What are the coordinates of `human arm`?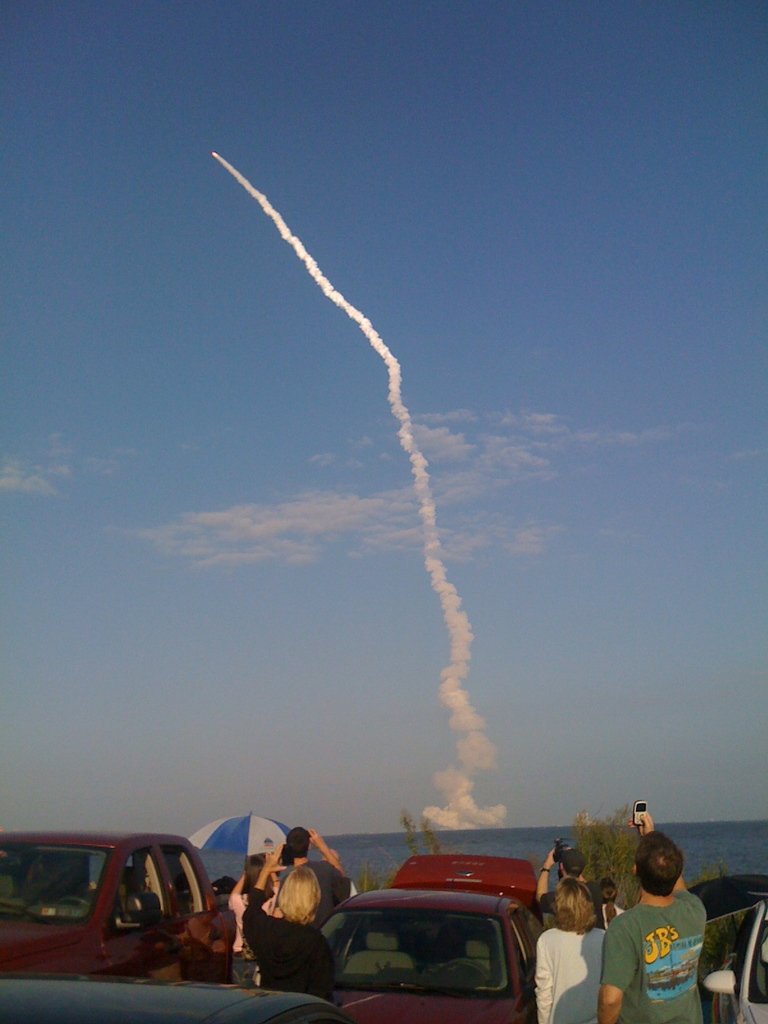
[left=629, top=810, right=708, bottom=915].
